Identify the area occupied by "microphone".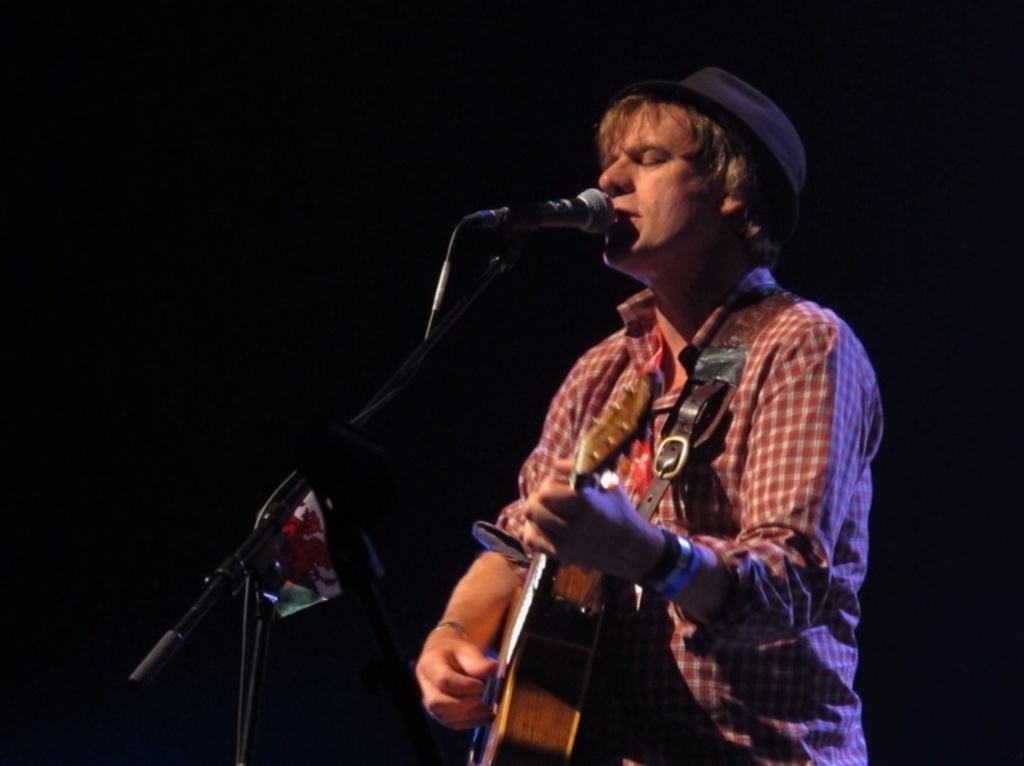
Area: locate(499, 179, 627, 243).
